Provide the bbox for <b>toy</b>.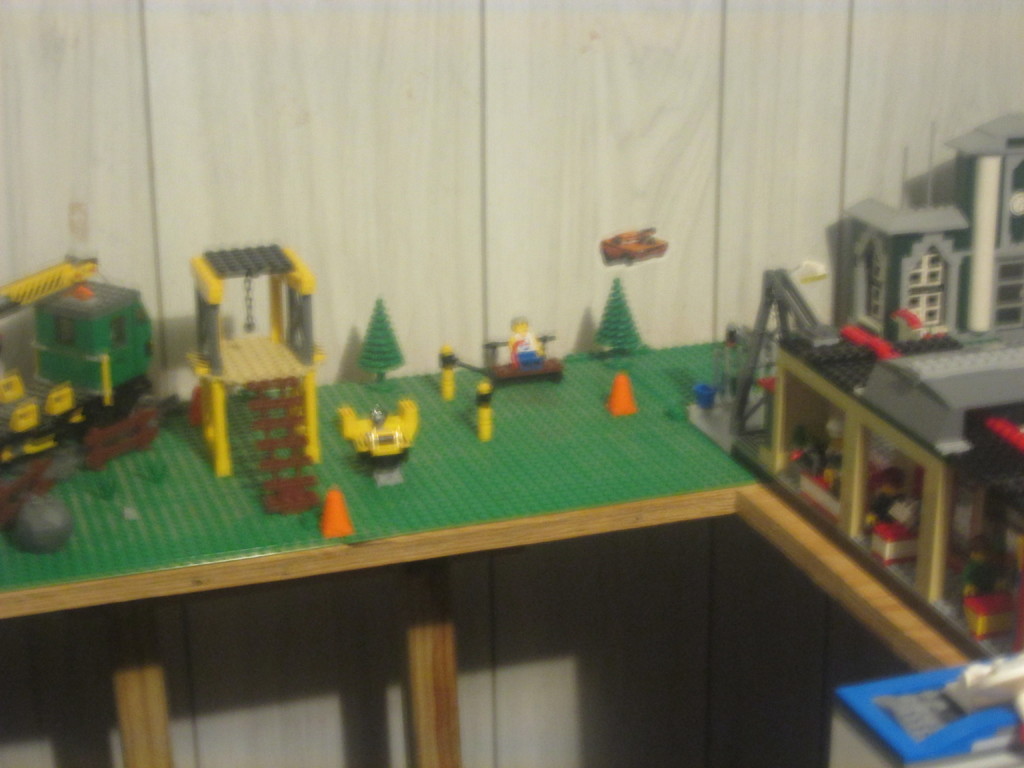
605:374:637:415.
